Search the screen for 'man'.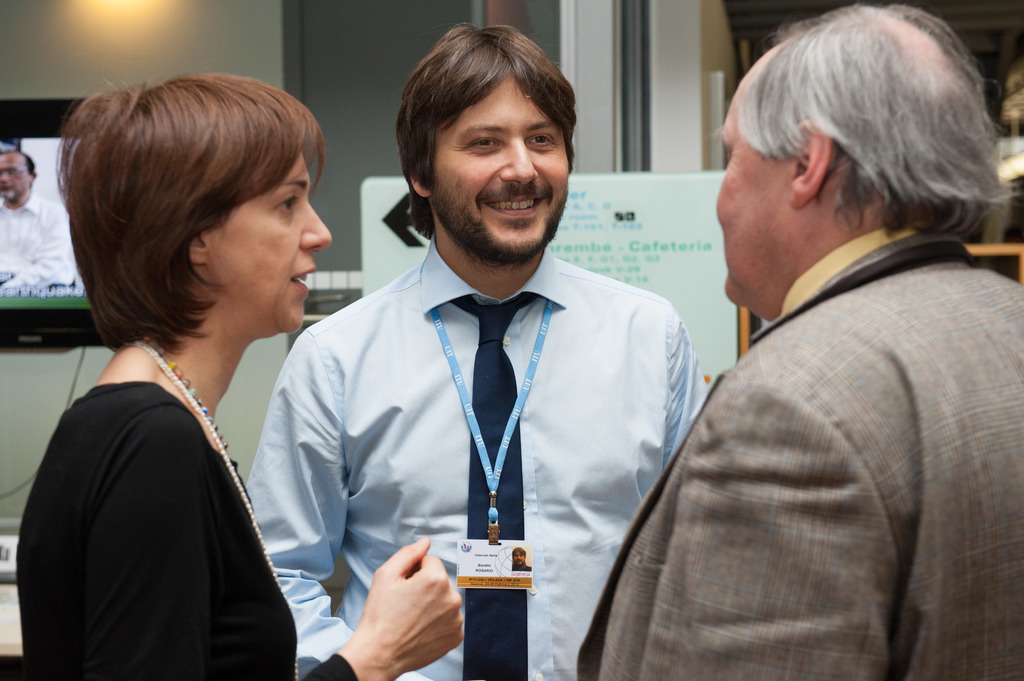
Found at [0,151,89,291].
